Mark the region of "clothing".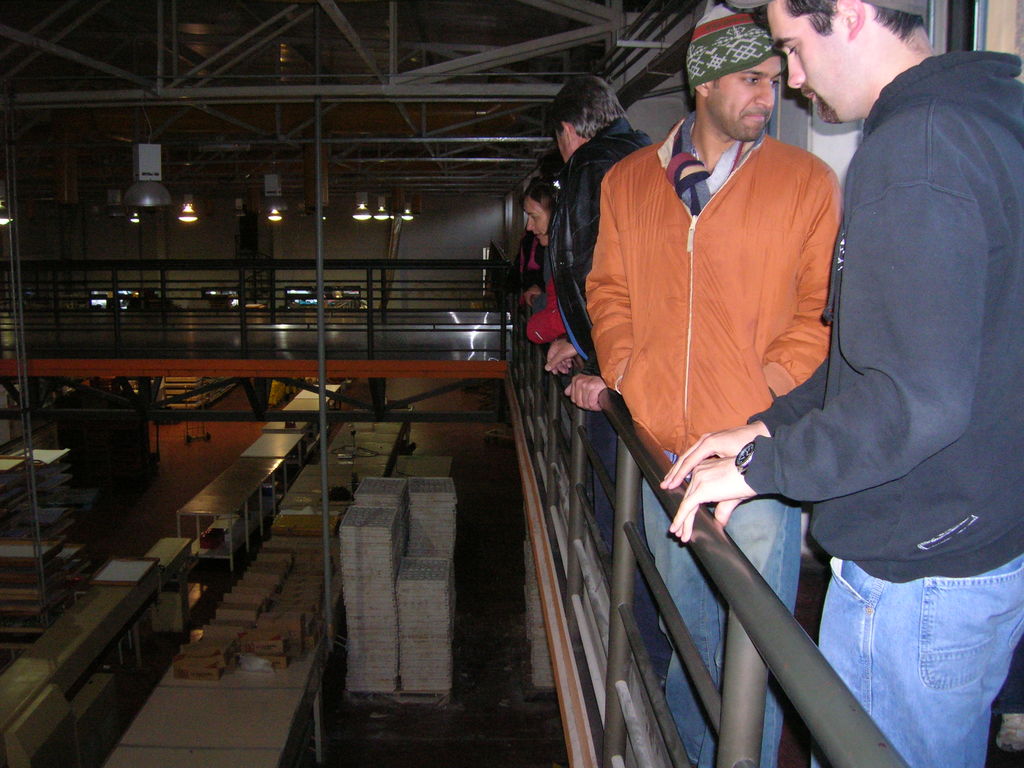
Region: <bbox>544, 117, 650, 543</bbox>.
